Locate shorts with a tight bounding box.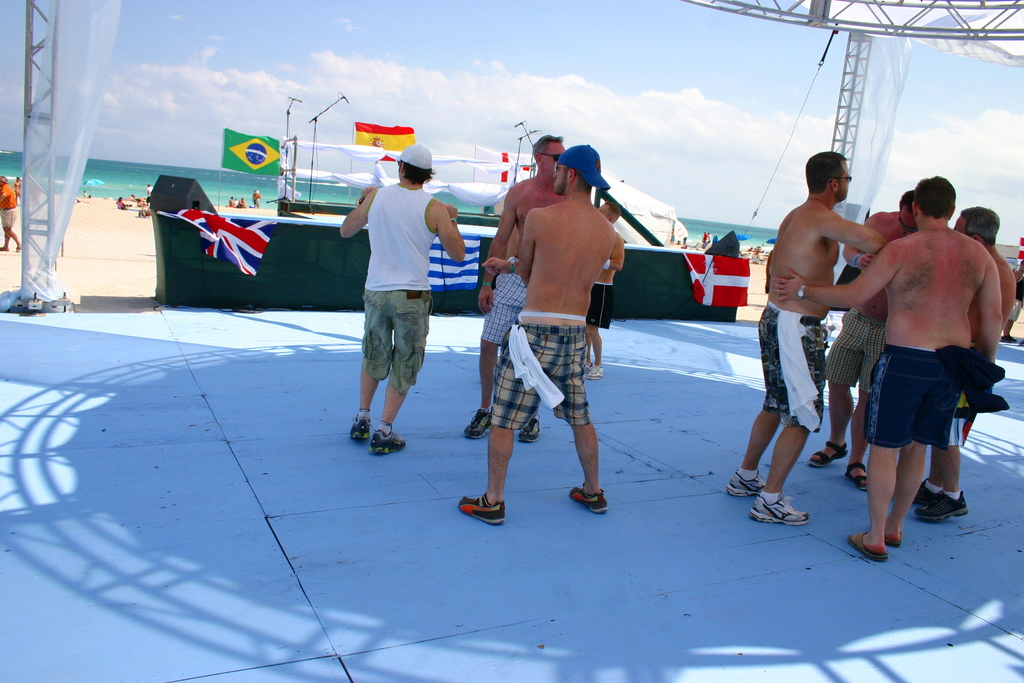
[481, 273, 527, 342].
